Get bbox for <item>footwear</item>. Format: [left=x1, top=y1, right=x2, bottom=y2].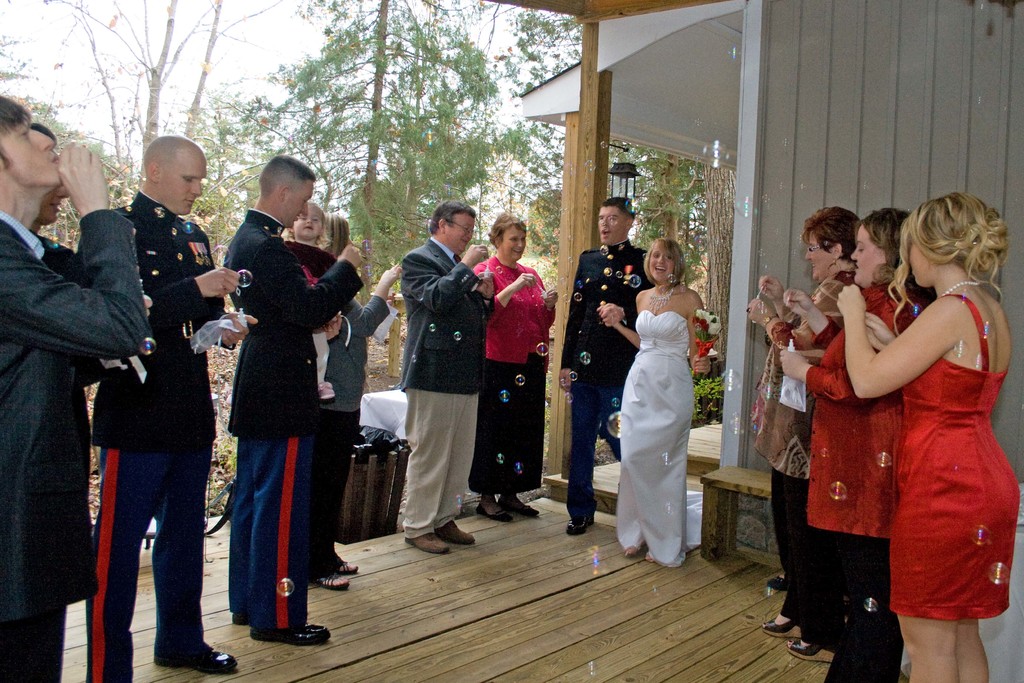
[left=328, top=563, right=356, bottom=577].
